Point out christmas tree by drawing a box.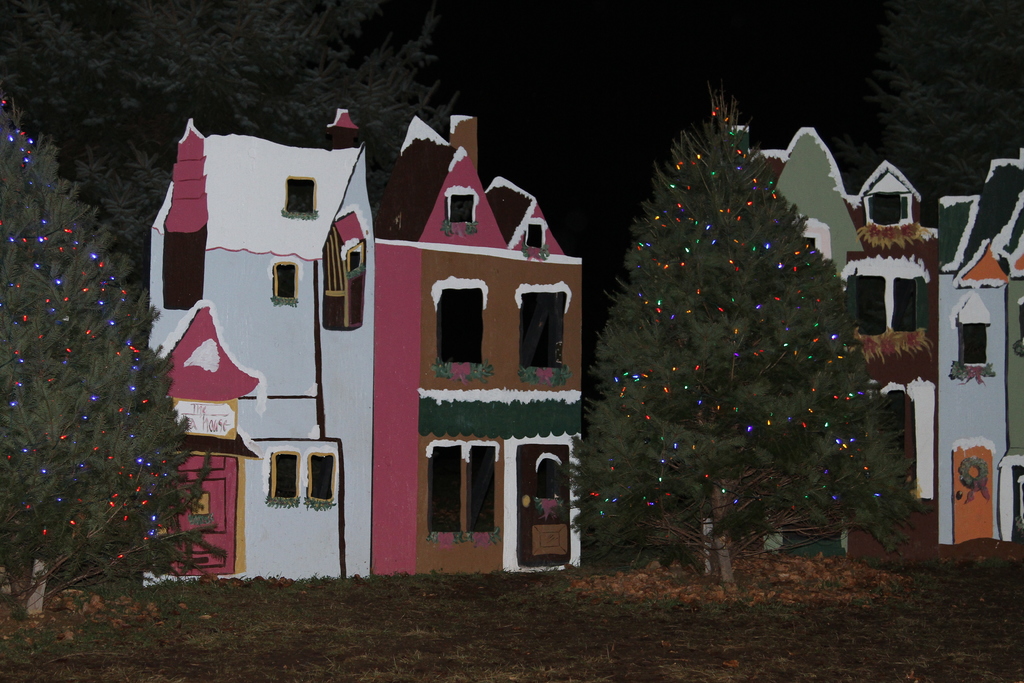
l=556, t=69, r=918, b=570.
